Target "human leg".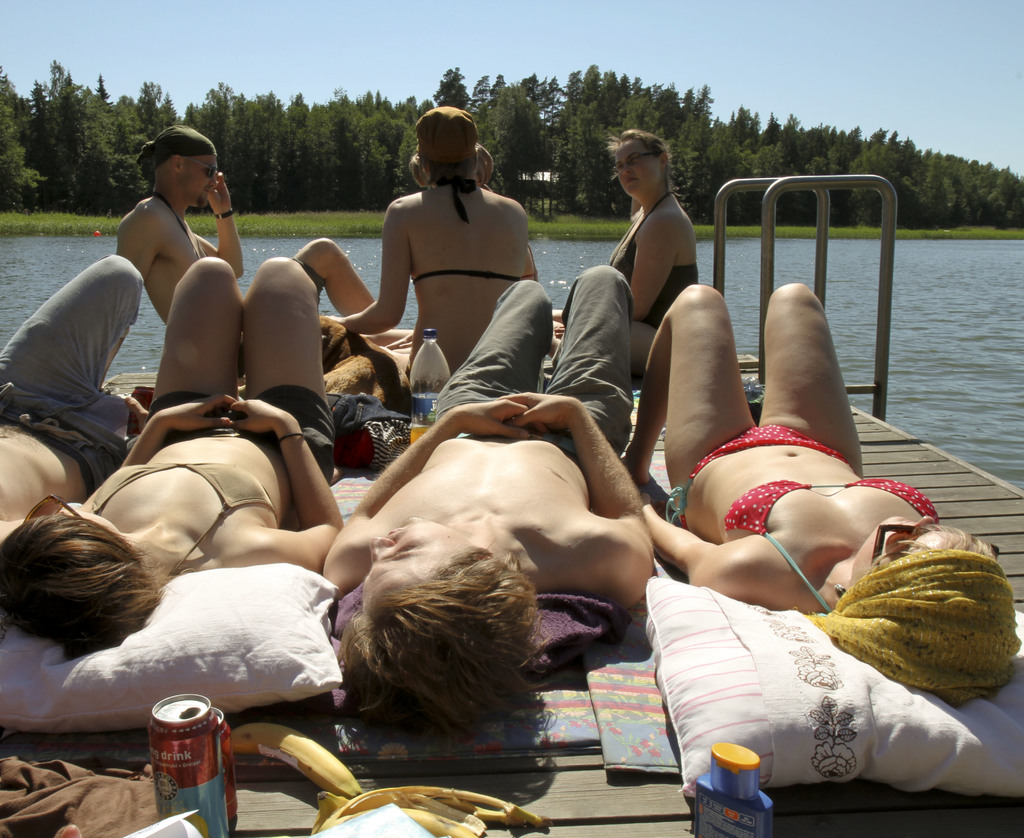
Target region: (163,259,239,402).
